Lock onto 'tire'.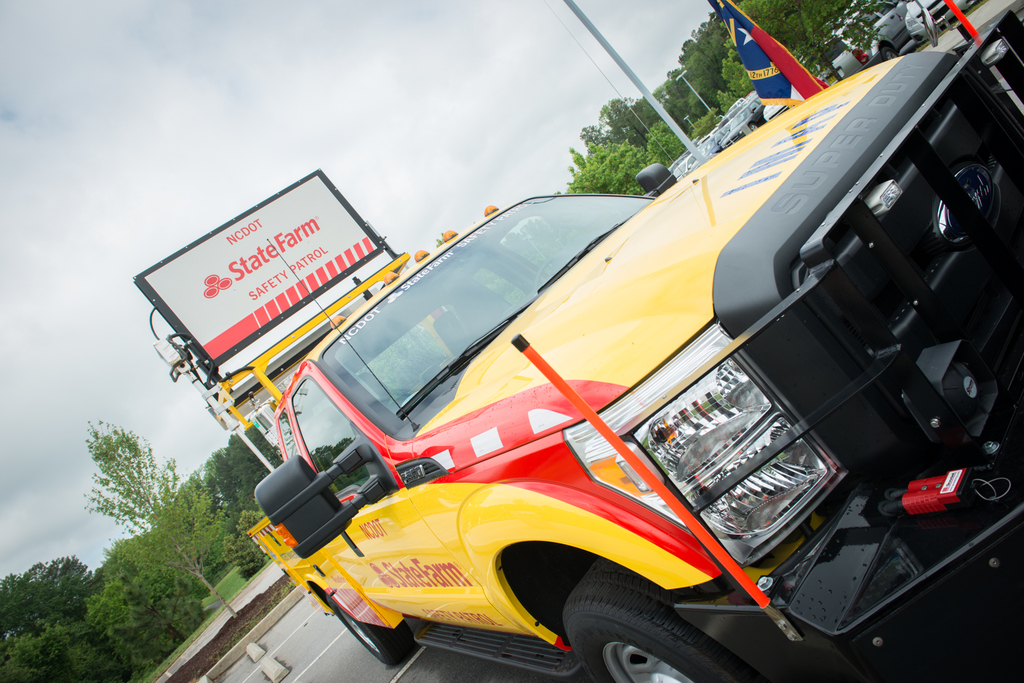
Locked: box(882, 50, 894, 58).
